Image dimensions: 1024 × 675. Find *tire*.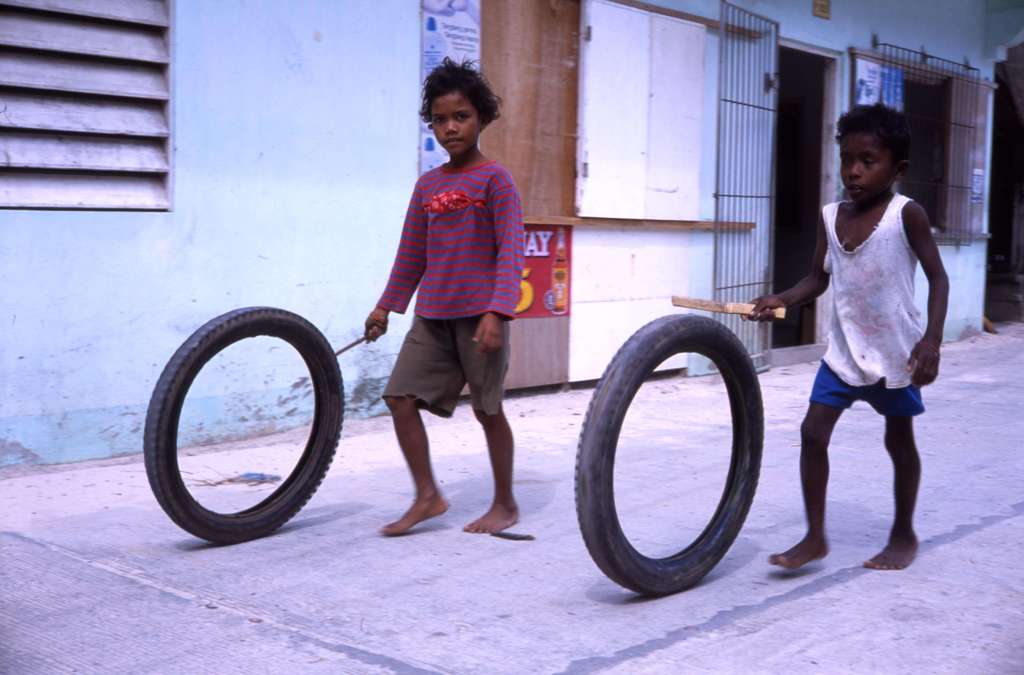
136, 298, 356, 540.
